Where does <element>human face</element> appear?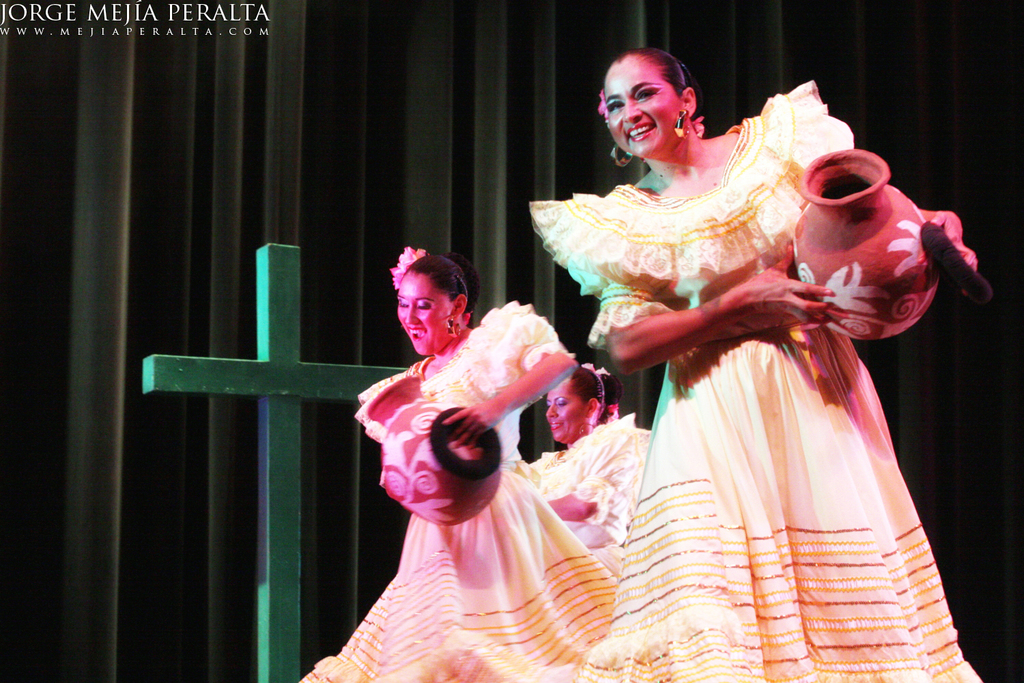
Appears at detection(604, 48, 678, 158).
